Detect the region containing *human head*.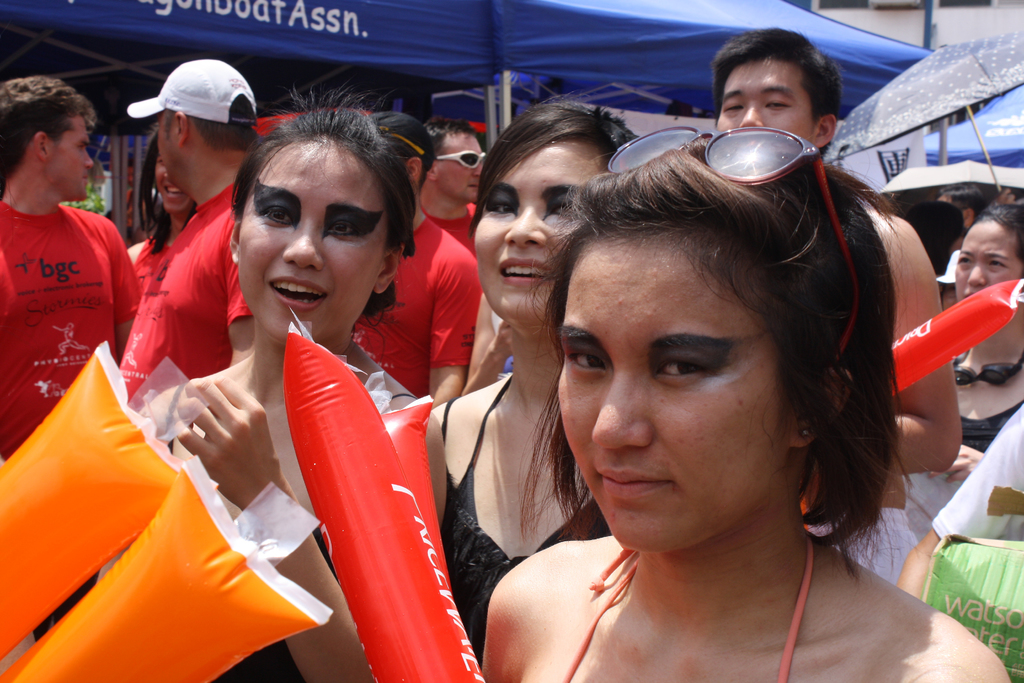
(3, 70, 100, 197).
